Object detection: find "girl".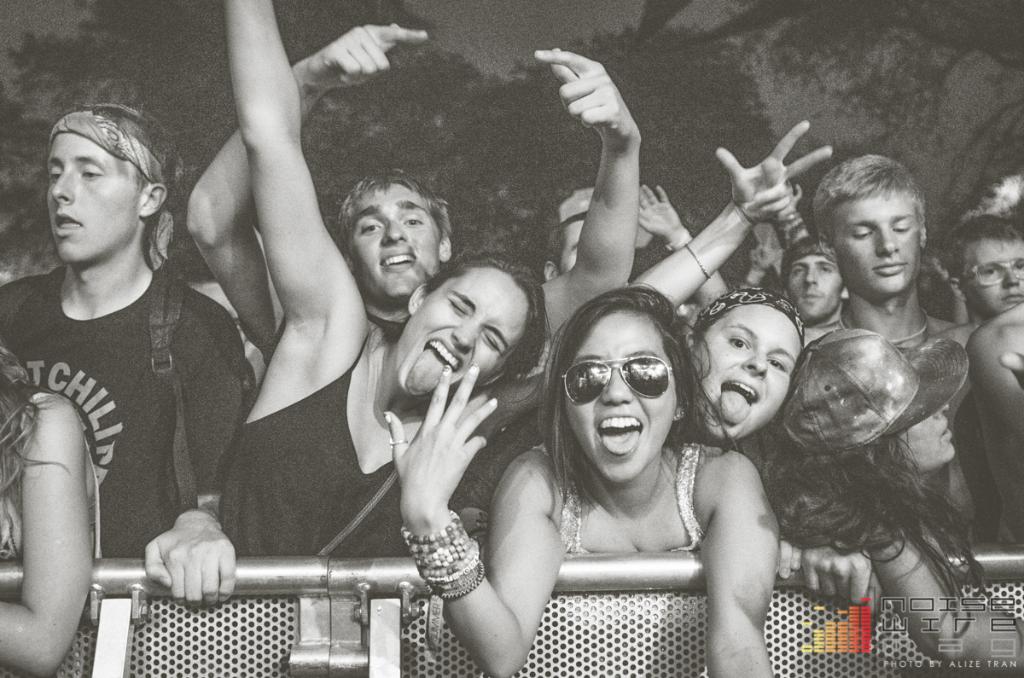
select_region(386, 291, 770, 677).
